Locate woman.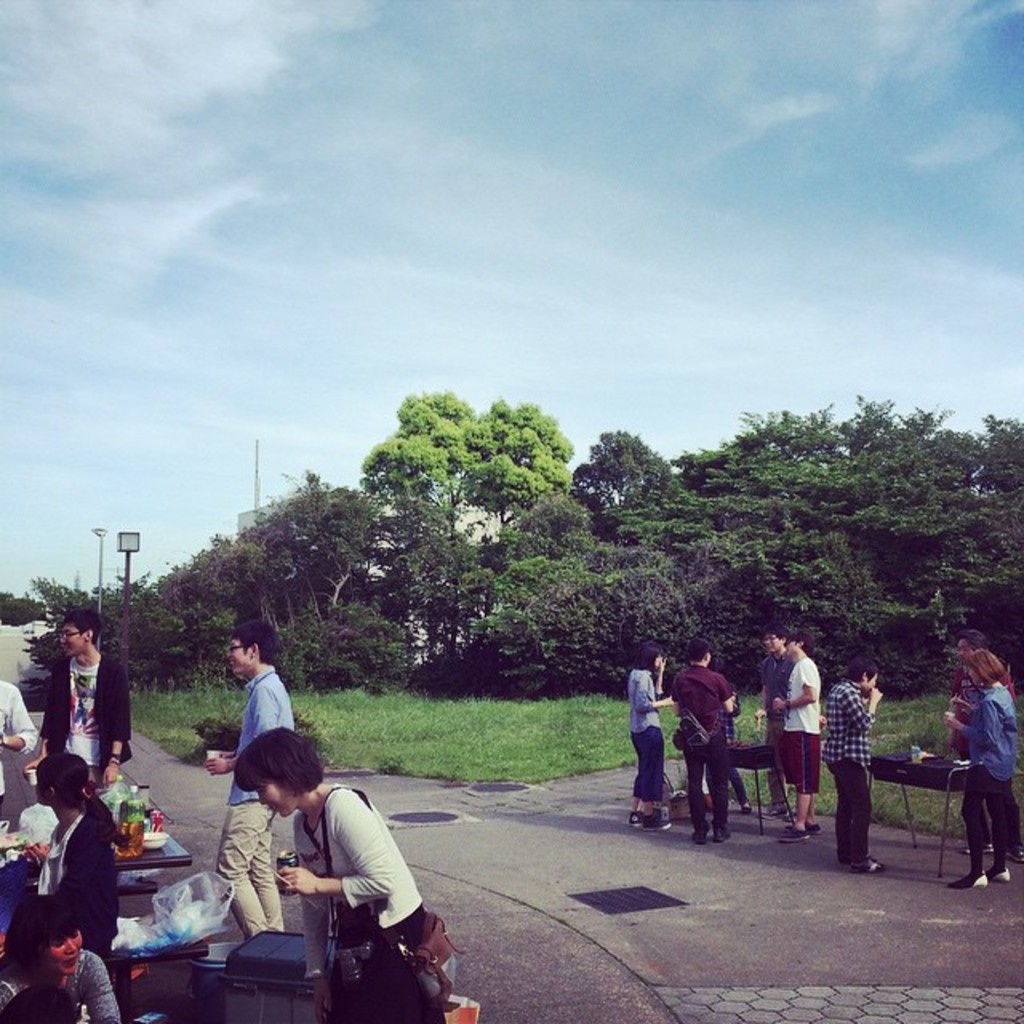
Bounding box: (254,717,443,1016).
